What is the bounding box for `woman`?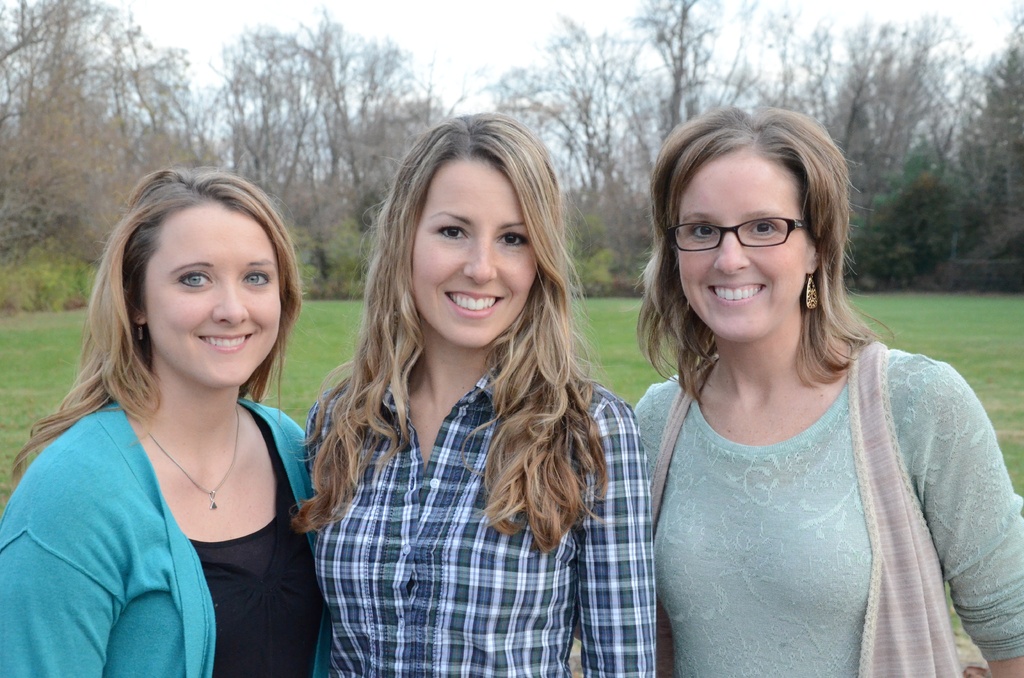
detection(577, 108, 1023, 677).
